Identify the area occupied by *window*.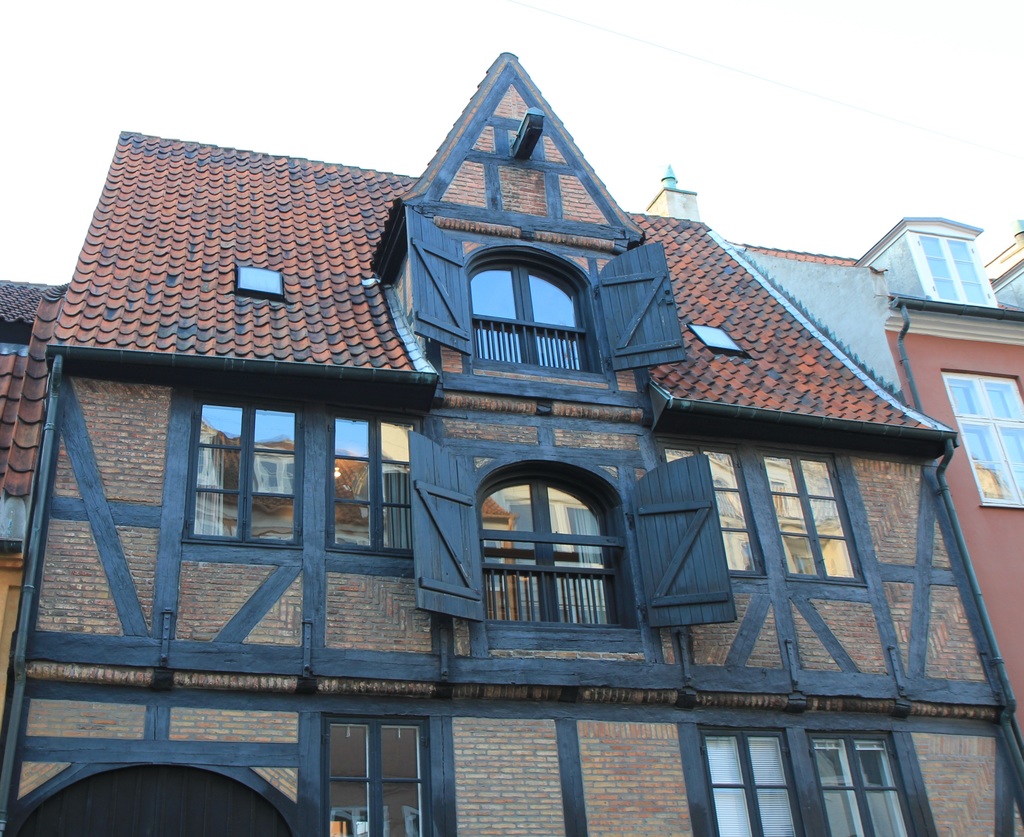
Area: 690:726:802:836.
